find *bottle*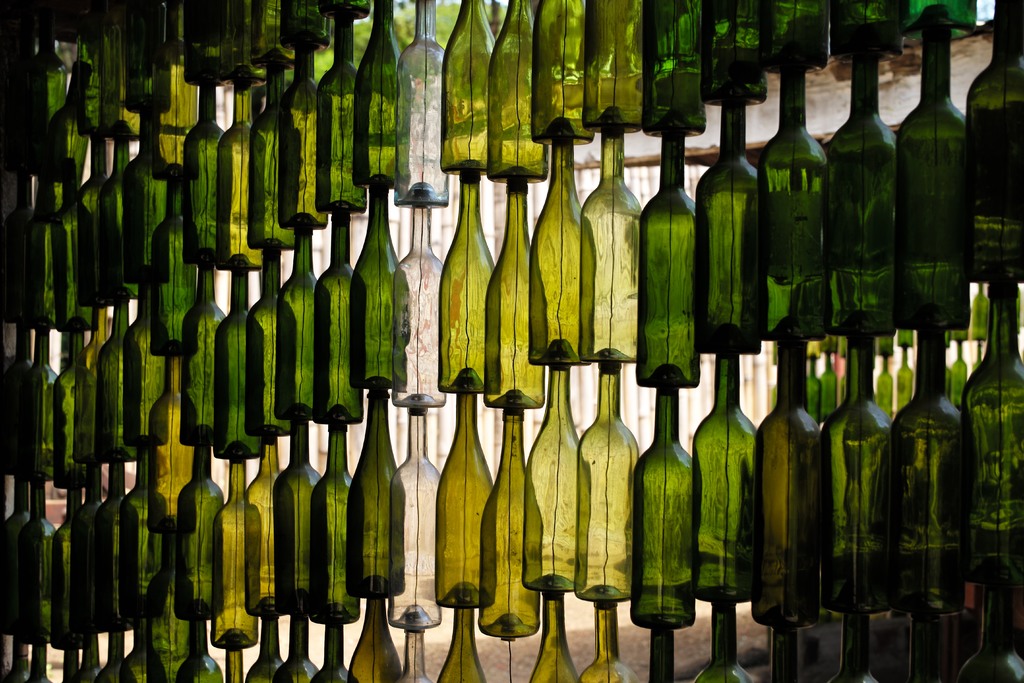
BBox(580, 125, 642, 361)
